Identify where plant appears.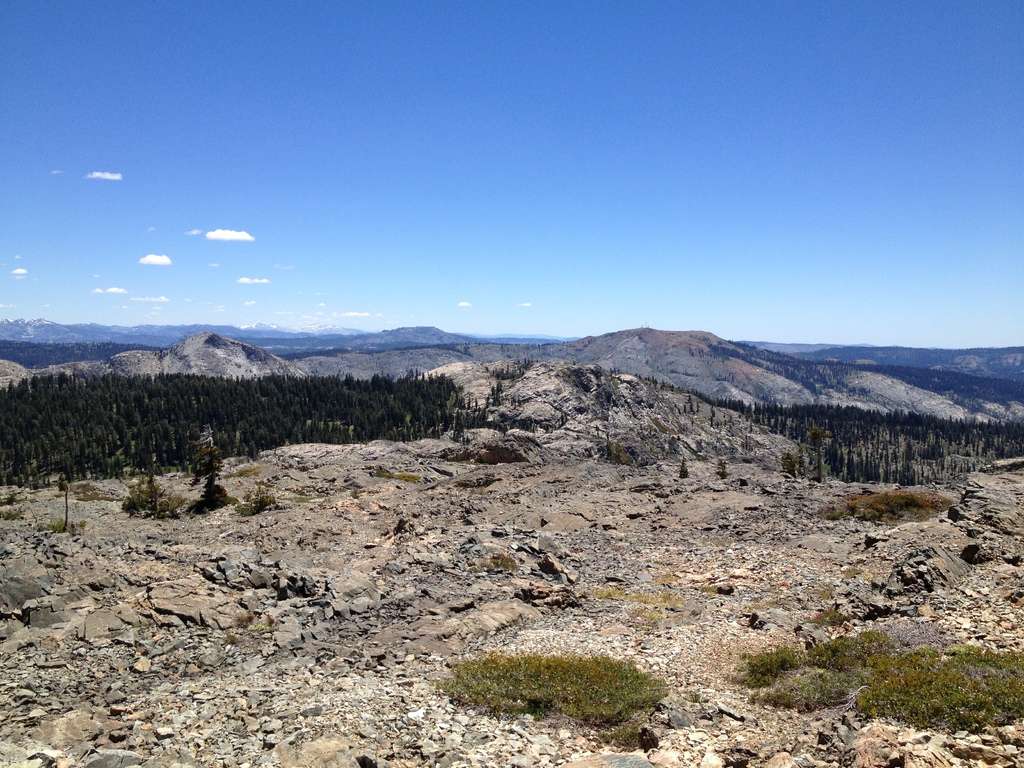
Appears at bbox=(42, 519, 88, 538).
